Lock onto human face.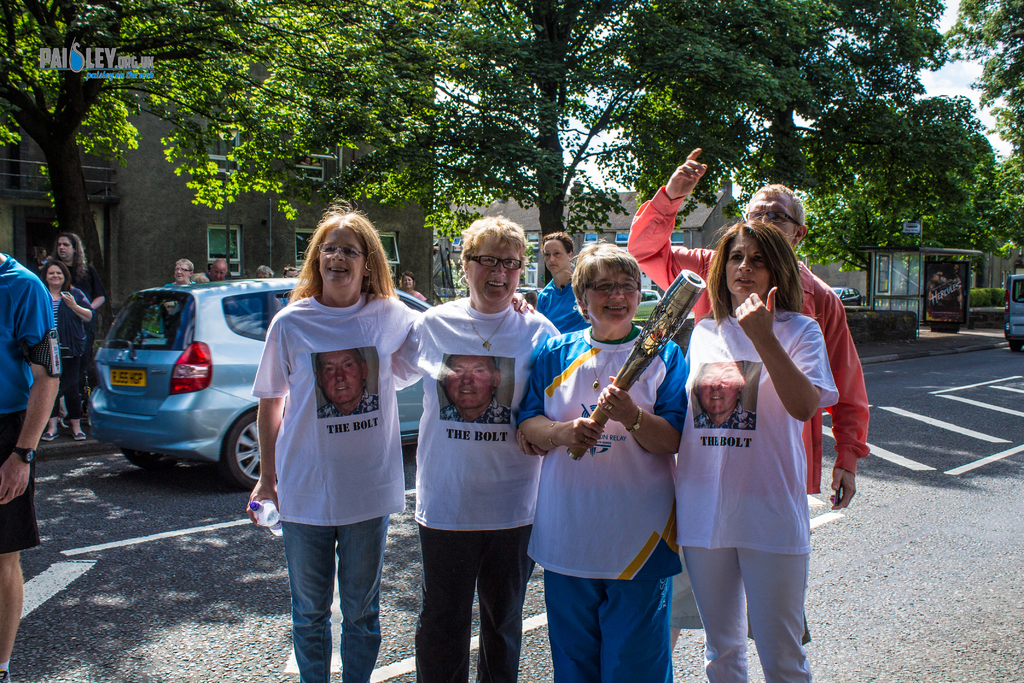
Locked: <bbox>402, 276, 412, 290</bbox>.
